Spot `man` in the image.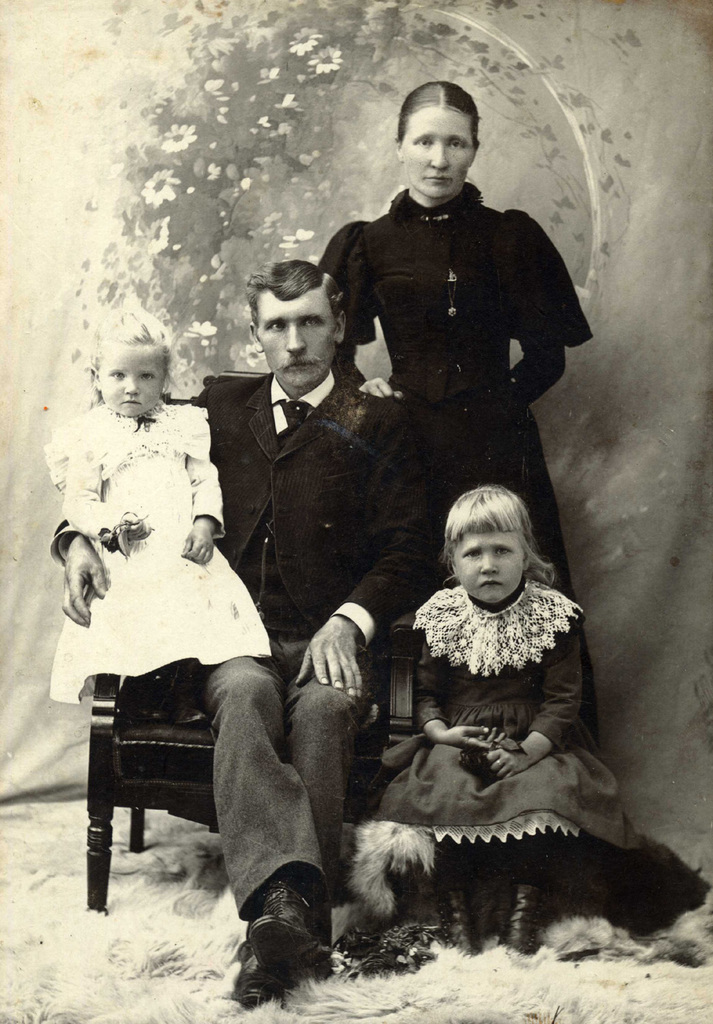
`man` found at Rect(48, 263, 425, 1002).
